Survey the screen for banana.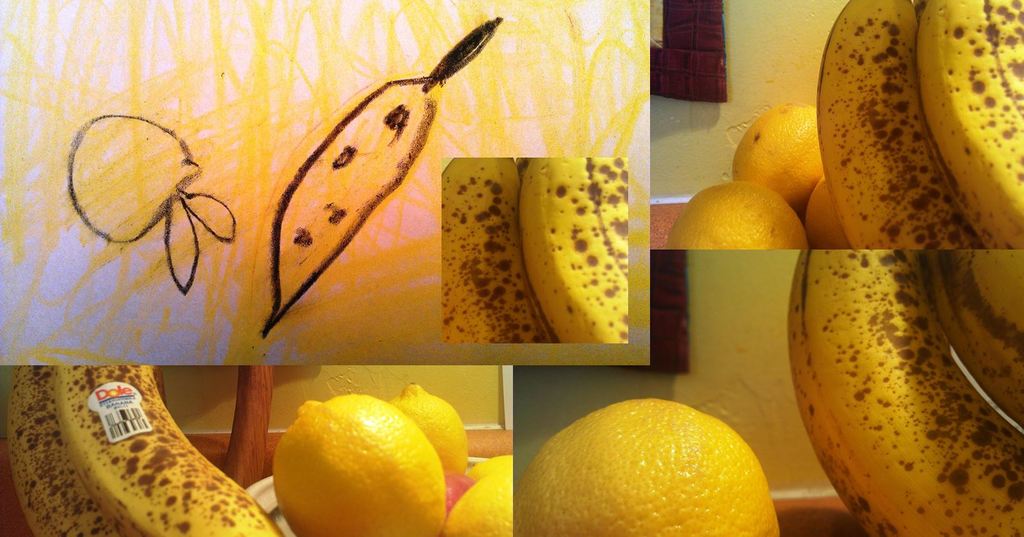
Survey found: [913, 0, 1023, 250].
